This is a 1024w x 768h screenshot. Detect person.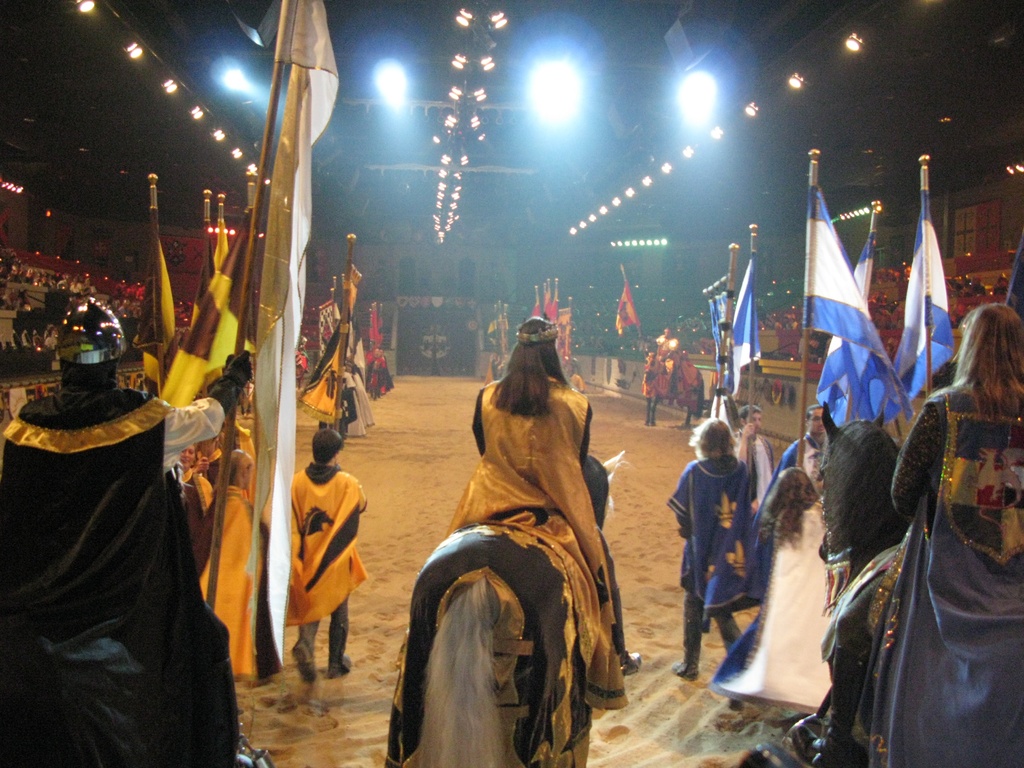
(x1=292, y1=327, x2=311, y2=360).
